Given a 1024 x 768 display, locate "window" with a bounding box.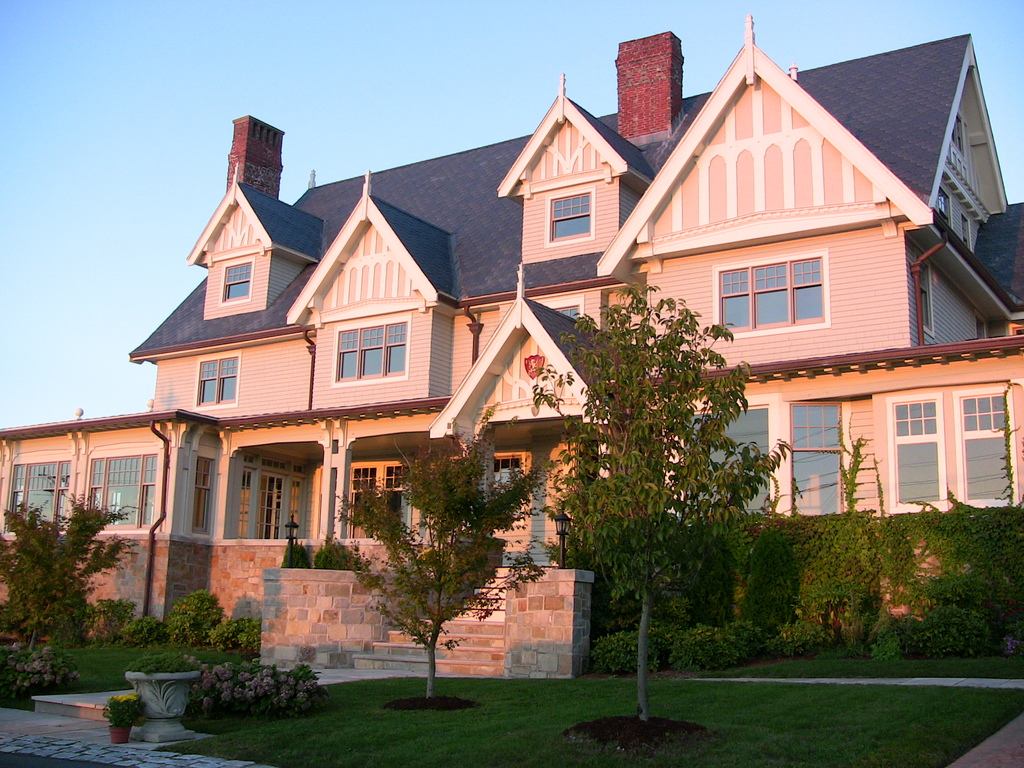
Located: rect(490, 452, 532, 521).
